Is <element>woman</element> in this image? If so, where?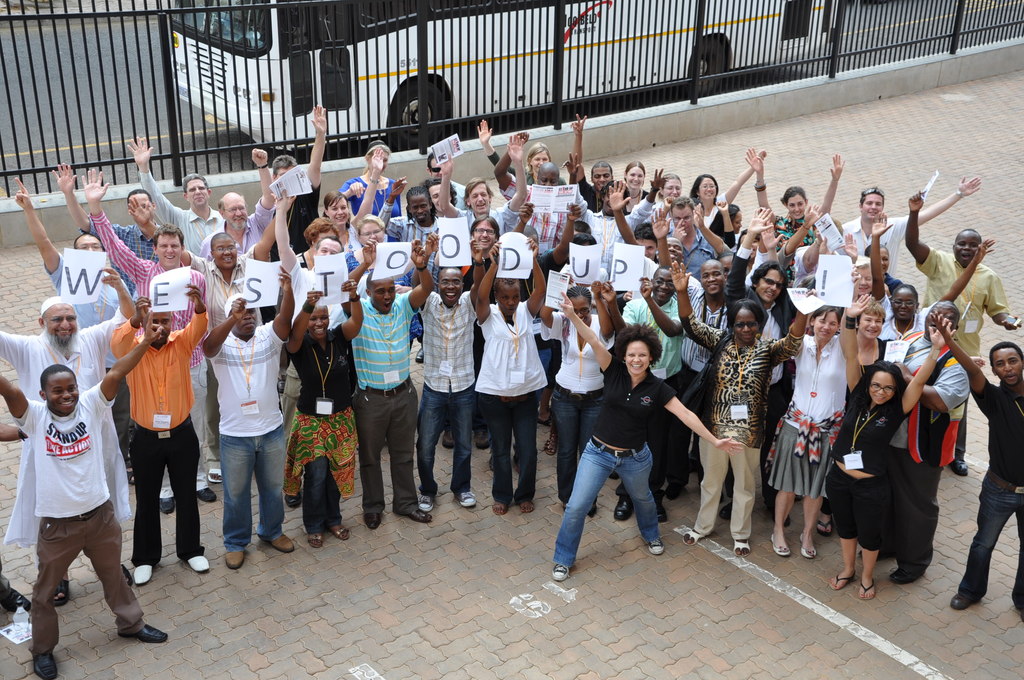
Yes, at 621 161 652 215.
